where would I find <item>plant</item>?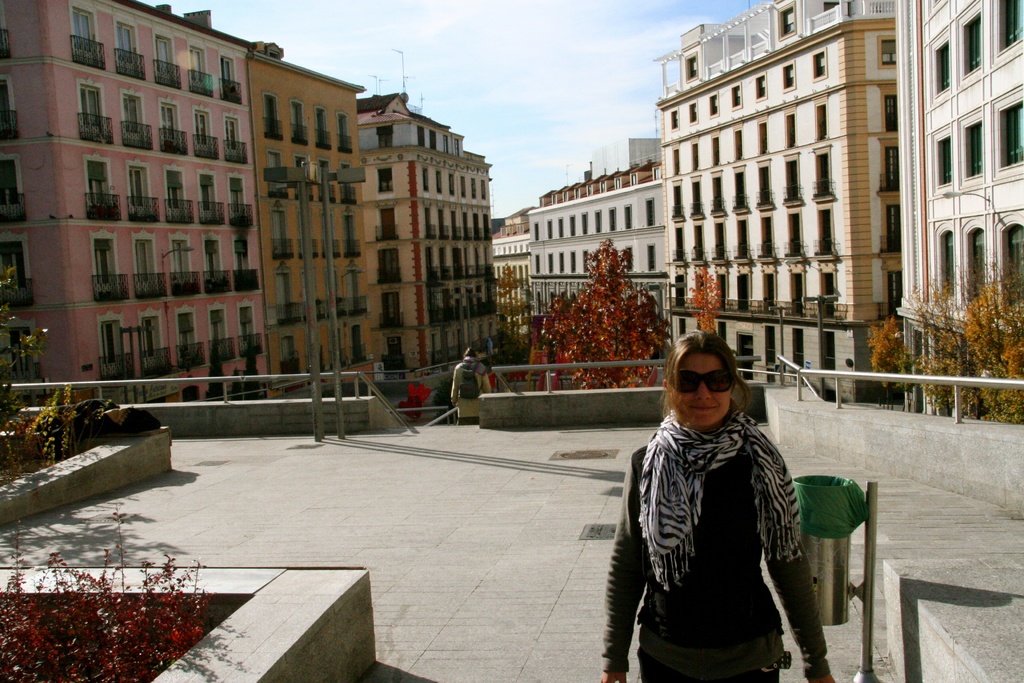
At crop(0, 372, 79, 487).
